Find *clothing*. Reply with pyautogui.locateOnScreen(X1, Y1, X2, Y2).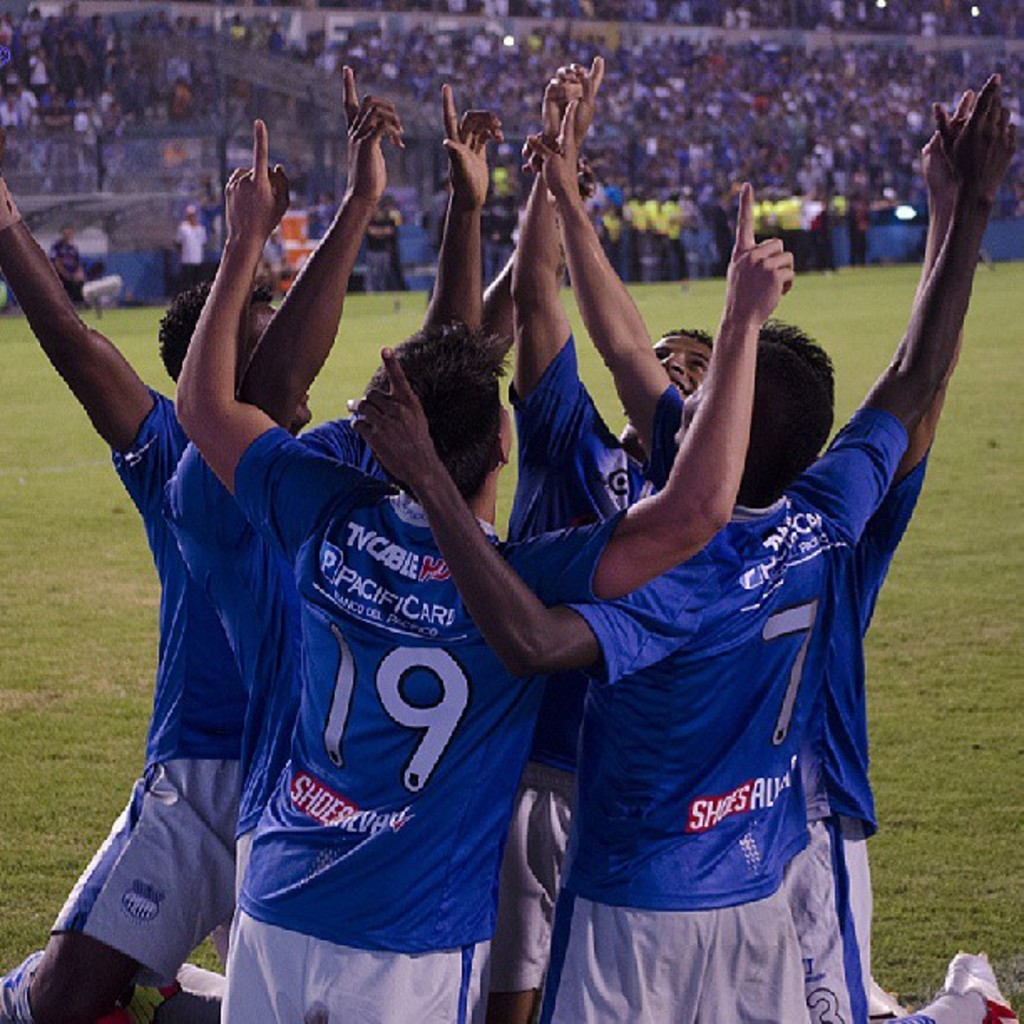
pyautogui.locateOnScreen(174, 218, 207, 276).
